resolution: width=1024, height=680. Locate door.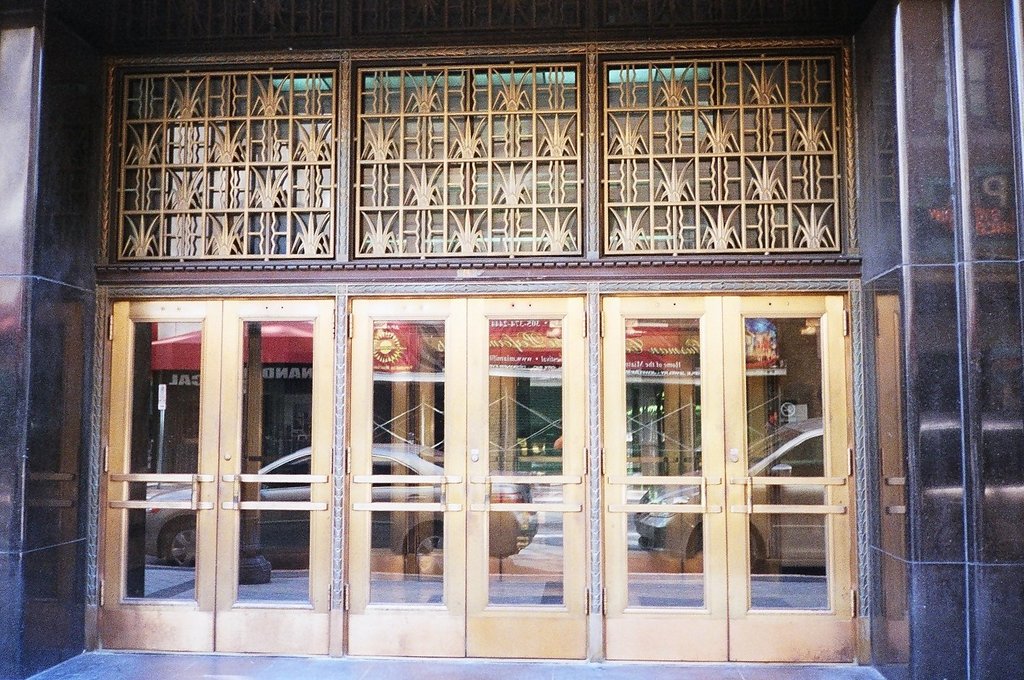
86, 291, 340, 658.
